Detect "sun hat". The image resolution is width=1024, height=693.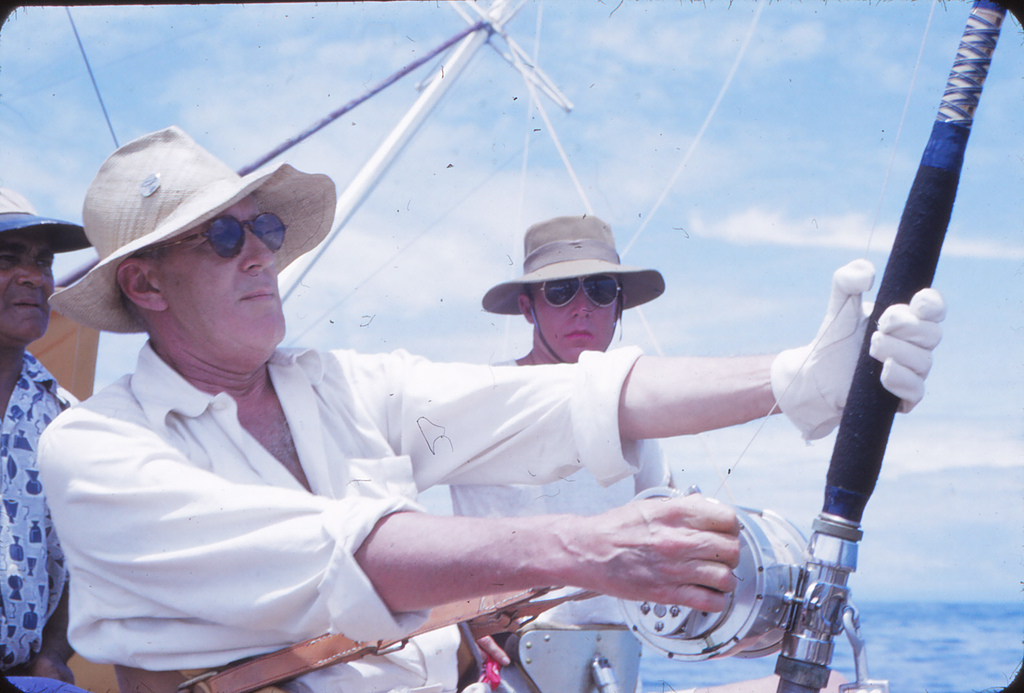
box=[45, 120, 343, 339].
